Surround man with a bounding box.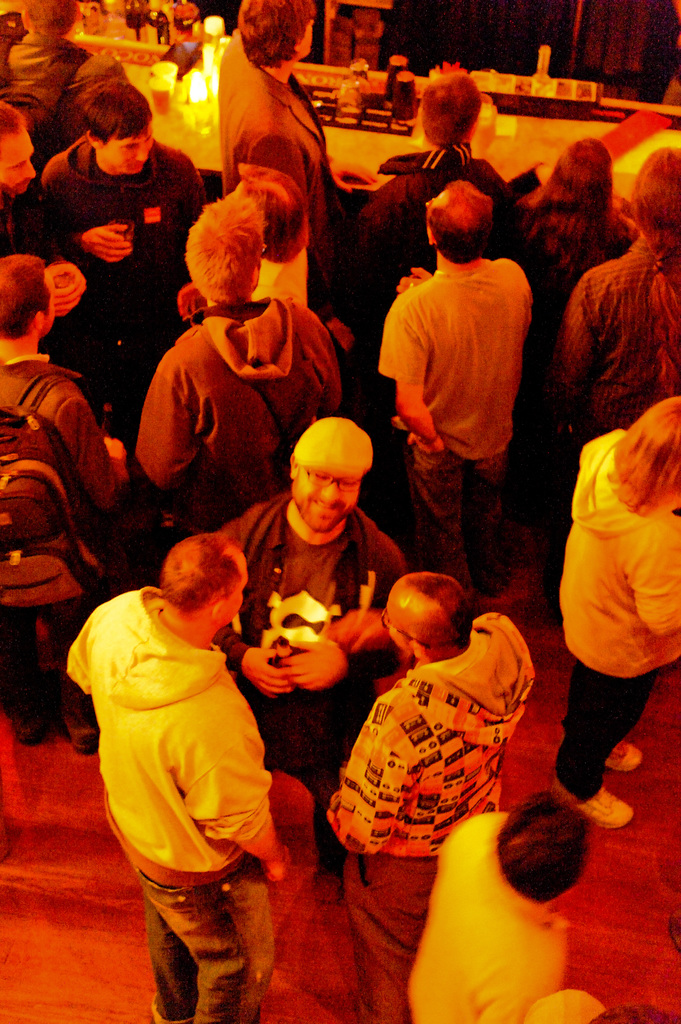
bbox=(214, 0, 346, 297).
